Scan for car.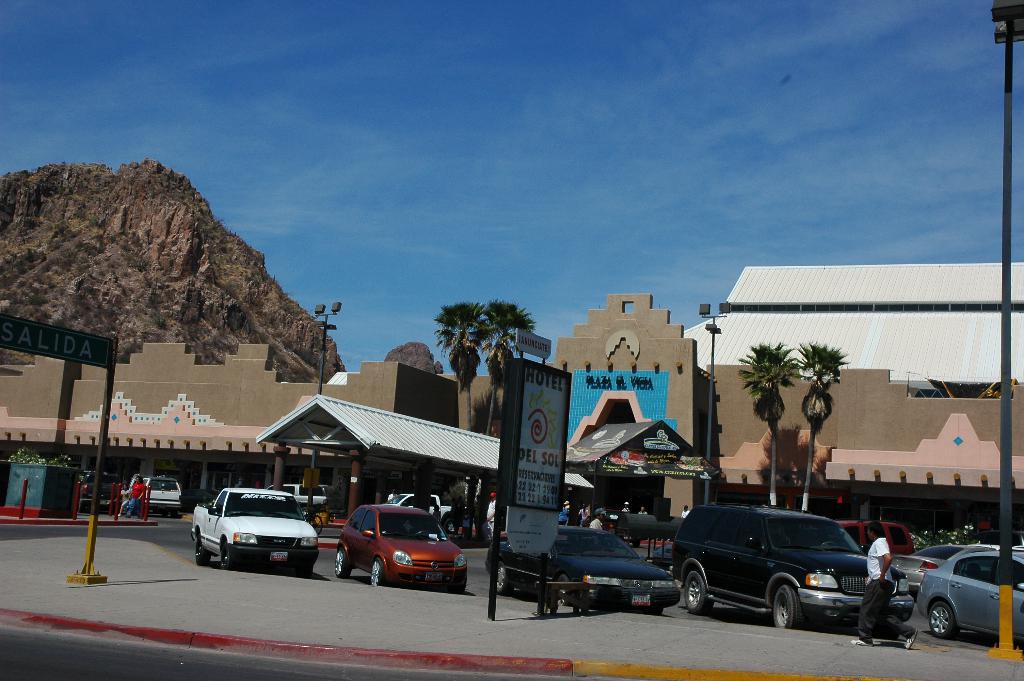
Scan result: (x1=675, y1=505, x2=910, y2=631).
